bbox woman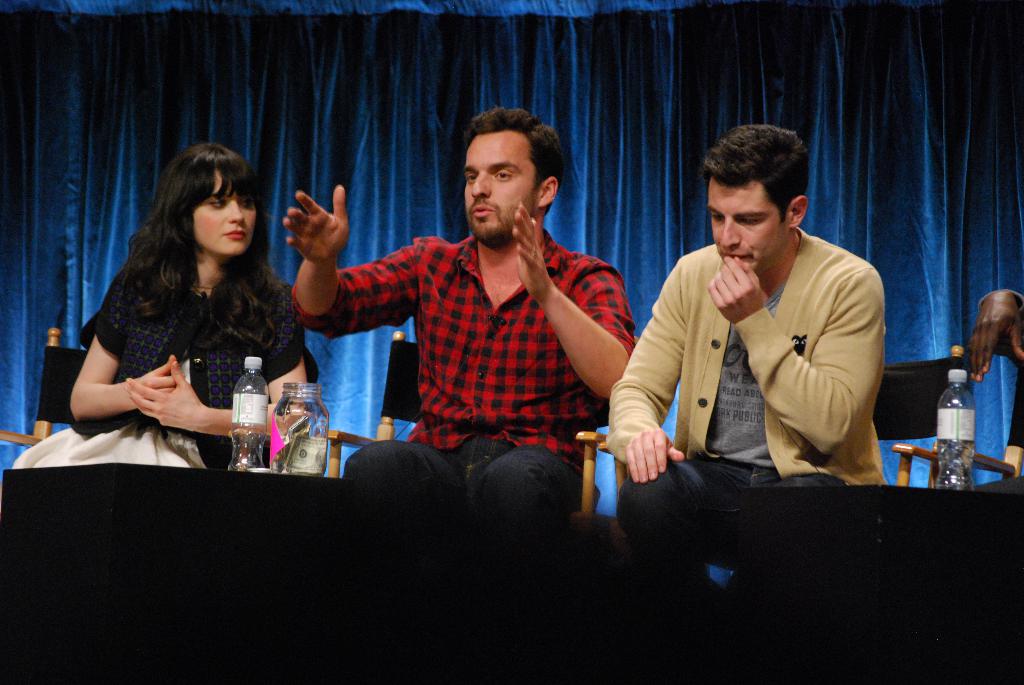
(x1=84, y1=152, x2=300, y2=526)
